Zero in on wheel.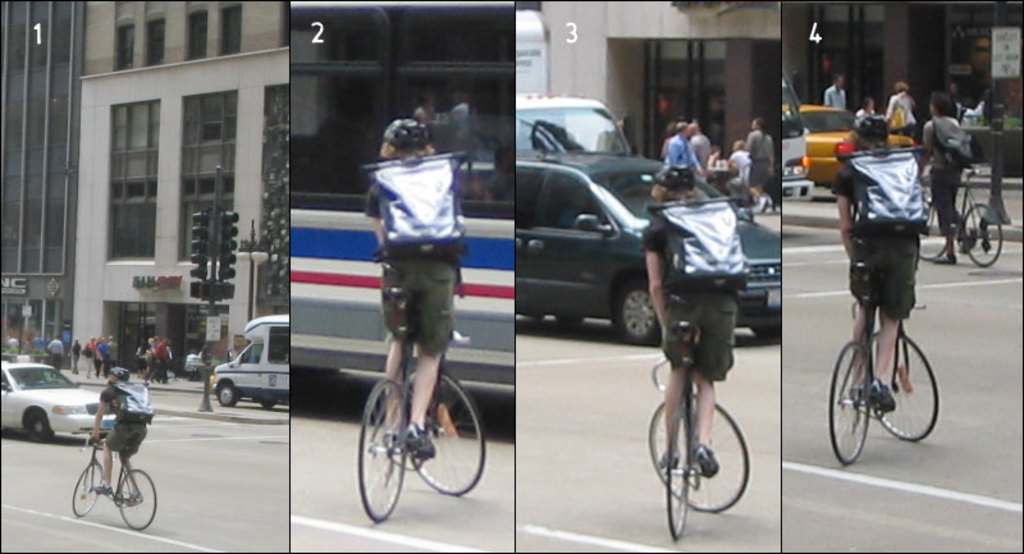
Zeroed in: detection(961, 203, 1002, 262).
